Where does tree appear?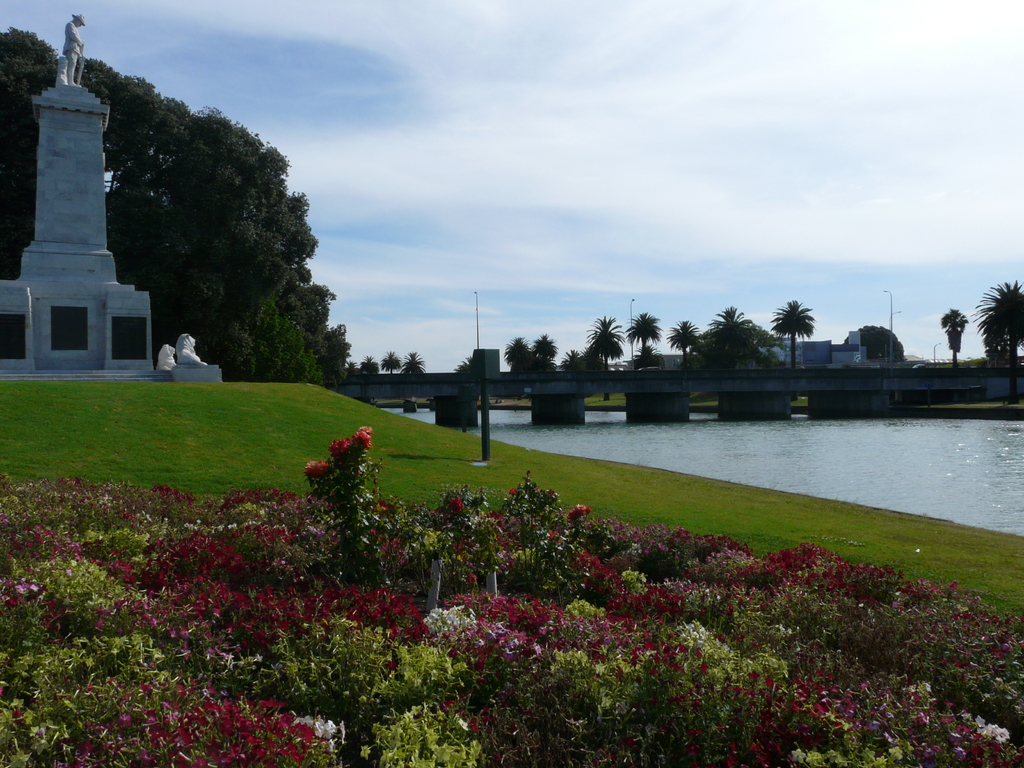
Appears at [x1=586, y1=316, x2=625, y2=401].
